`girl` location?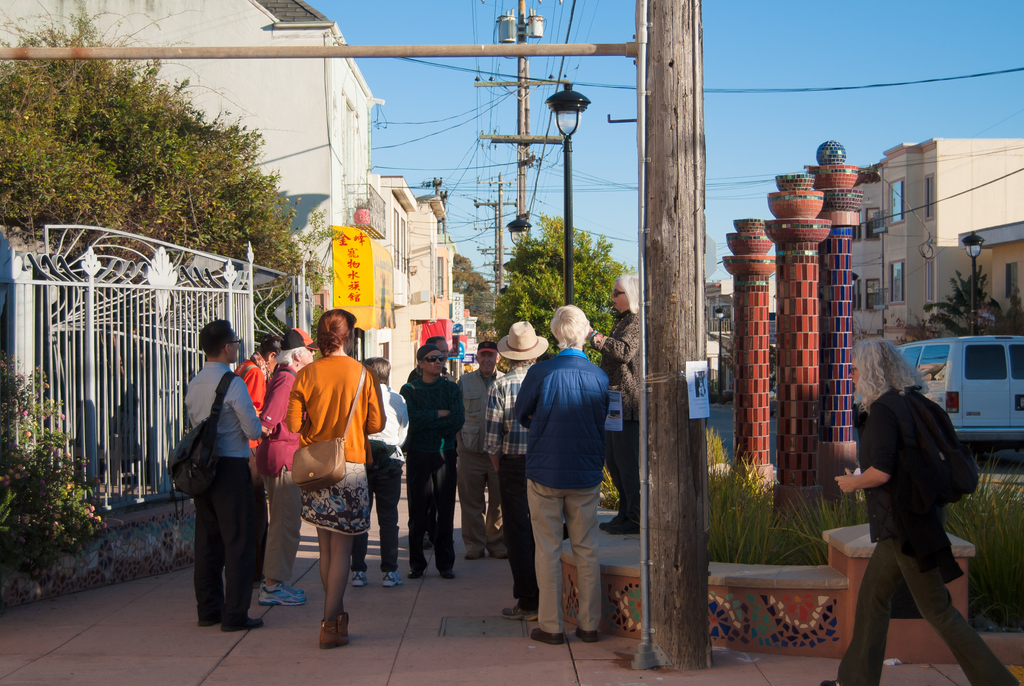
<box>286,309,387,646</box>
